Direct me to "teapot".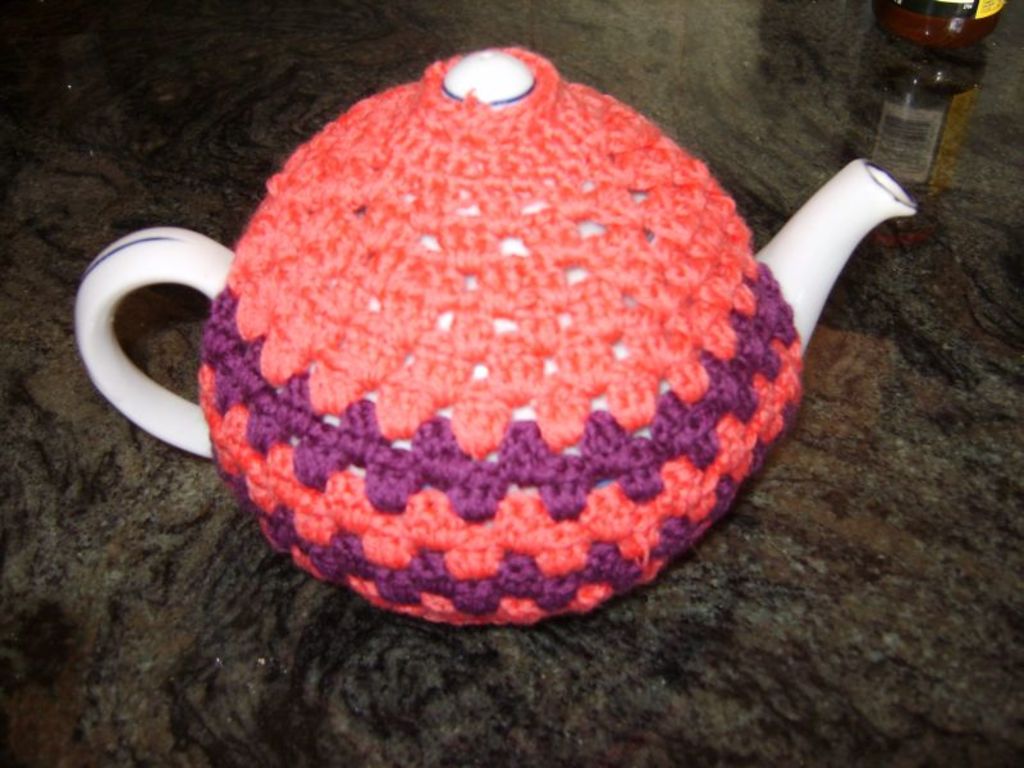
Direction: pyautogui.locateOnScreen(79, 50, 918, 623).
